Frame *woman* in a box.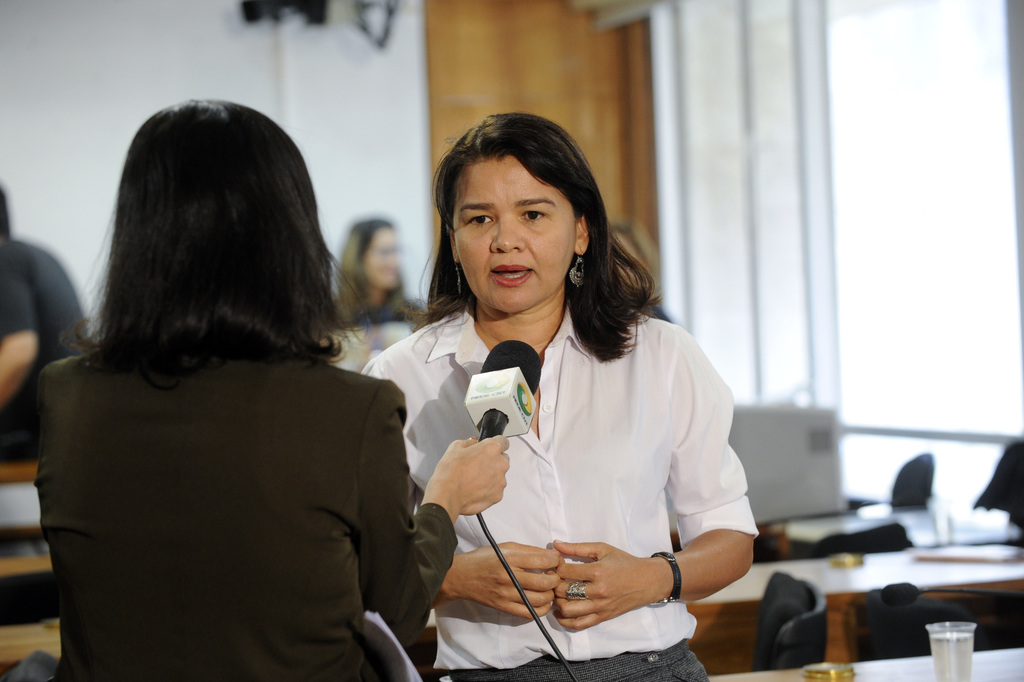
region(28, 92, 512, 681).
